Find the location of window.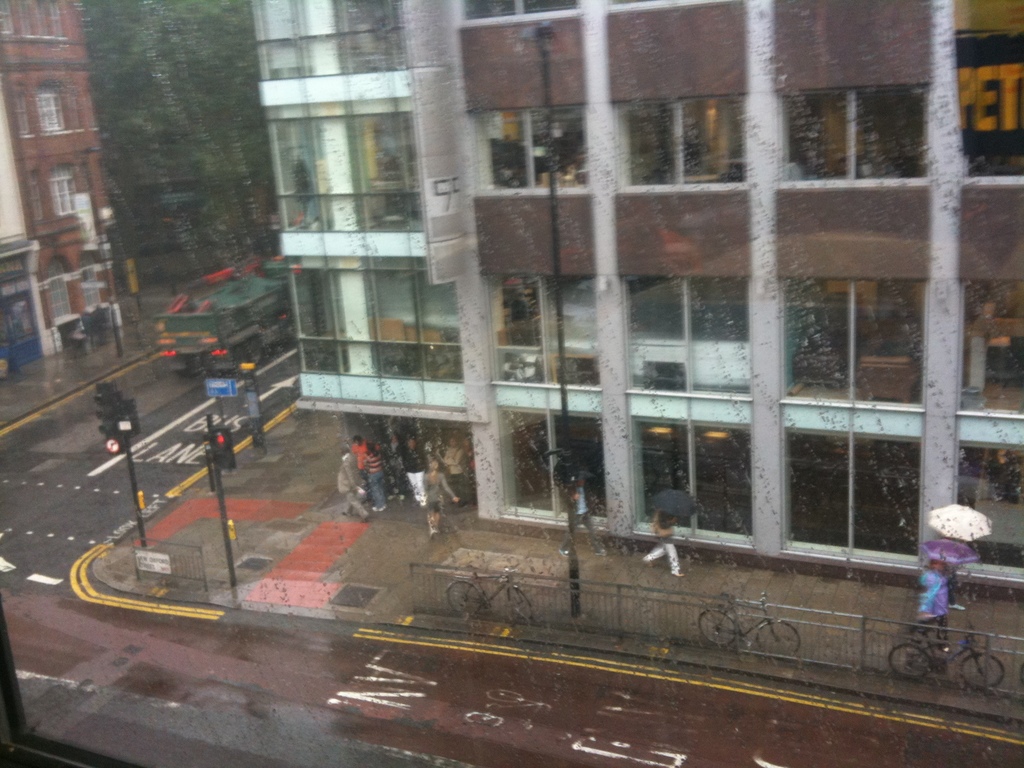
Location: [left=475, top=106, right=586, bottom=191].
